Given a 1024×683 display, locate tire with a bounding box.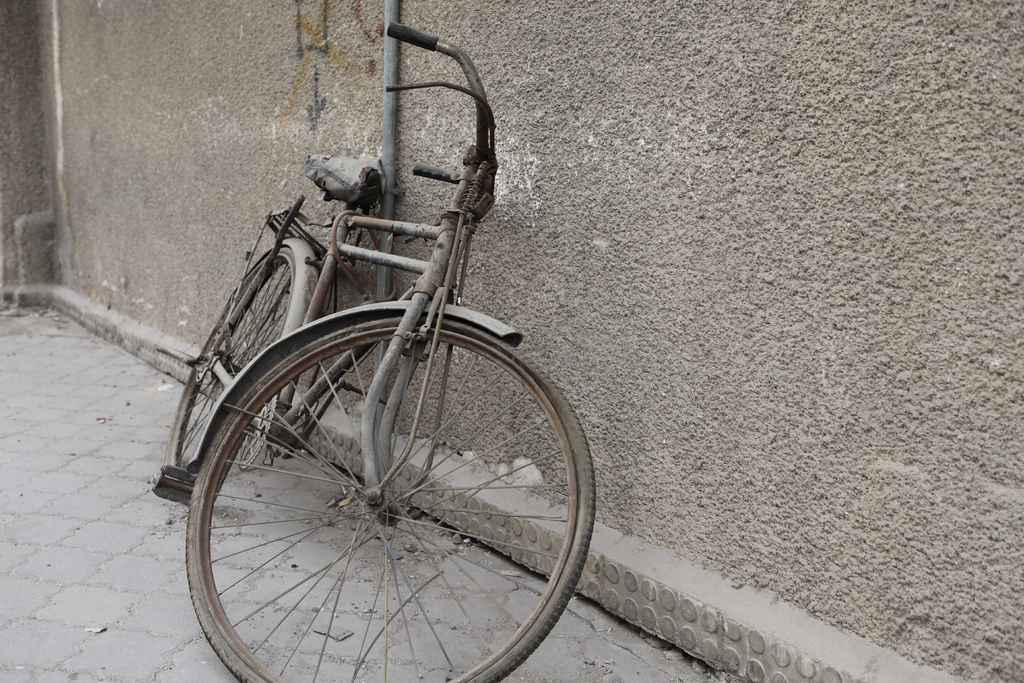
Located: l=199, t=283, r=582, b=673.
